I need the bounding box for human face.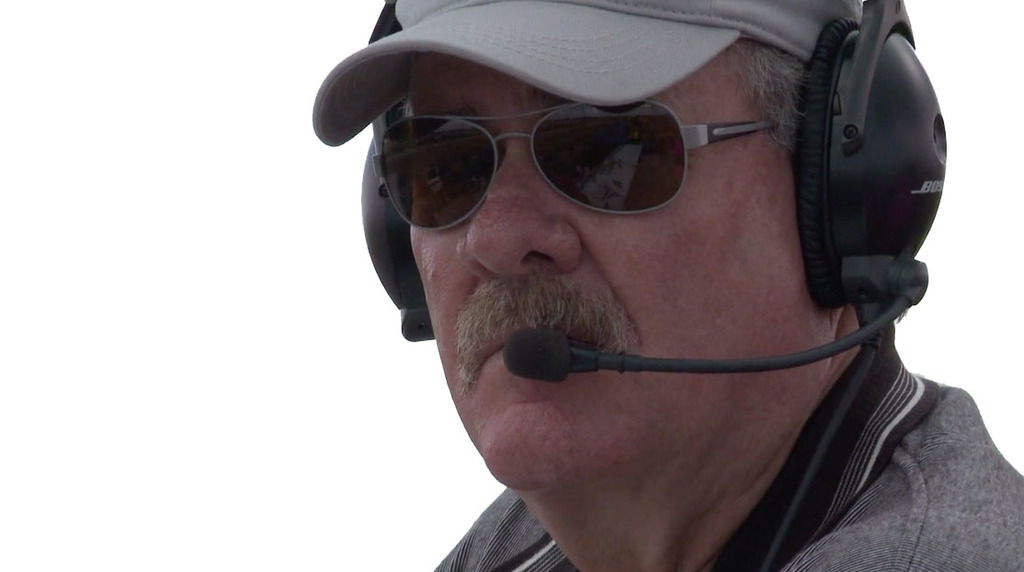
Here it is: detection(402, 36, 816, 490).
